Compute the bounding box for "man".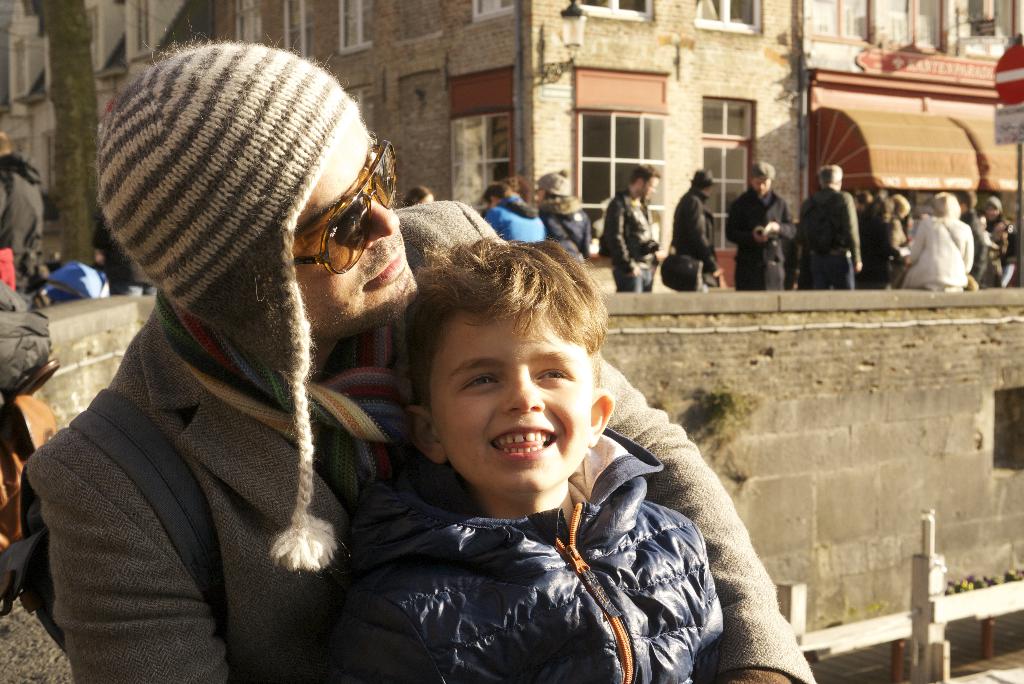
box(83, 77, 671, 683).
